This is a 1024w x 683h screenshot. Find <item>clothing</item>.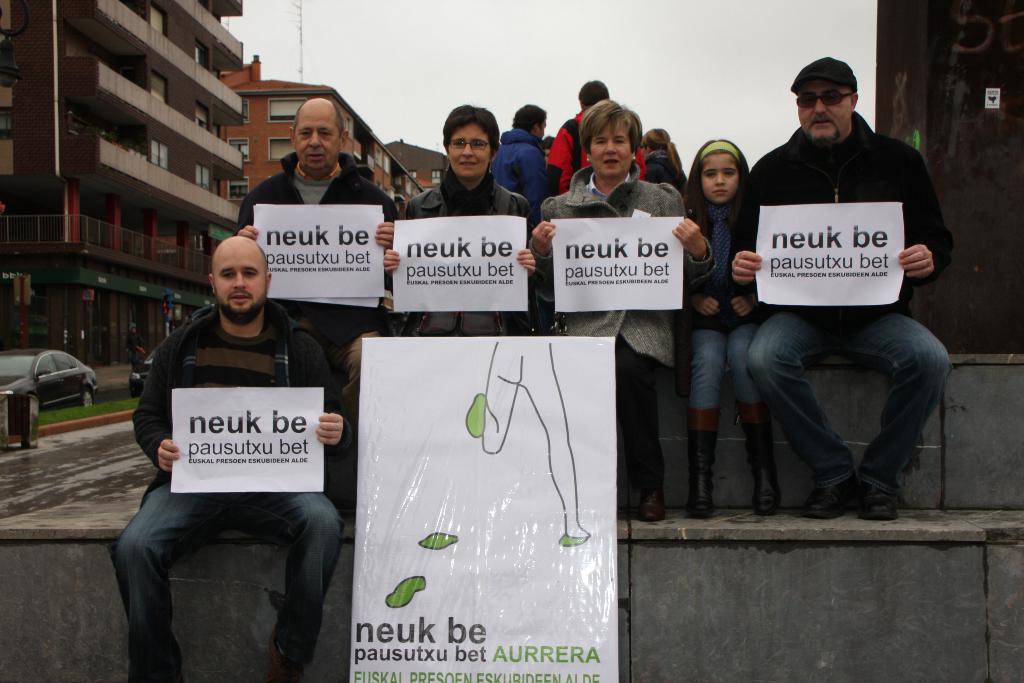
Bounding box: locate(543, 165, 681, 472).
